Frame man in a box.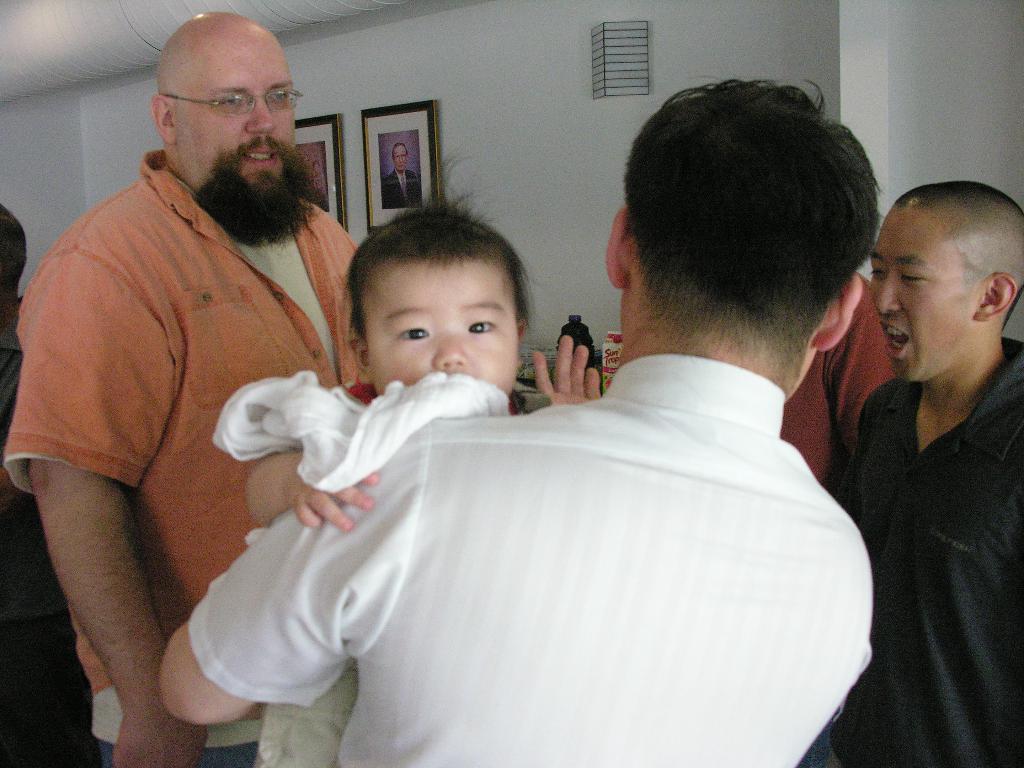
<region>221, 165, 929, 767</region>.
